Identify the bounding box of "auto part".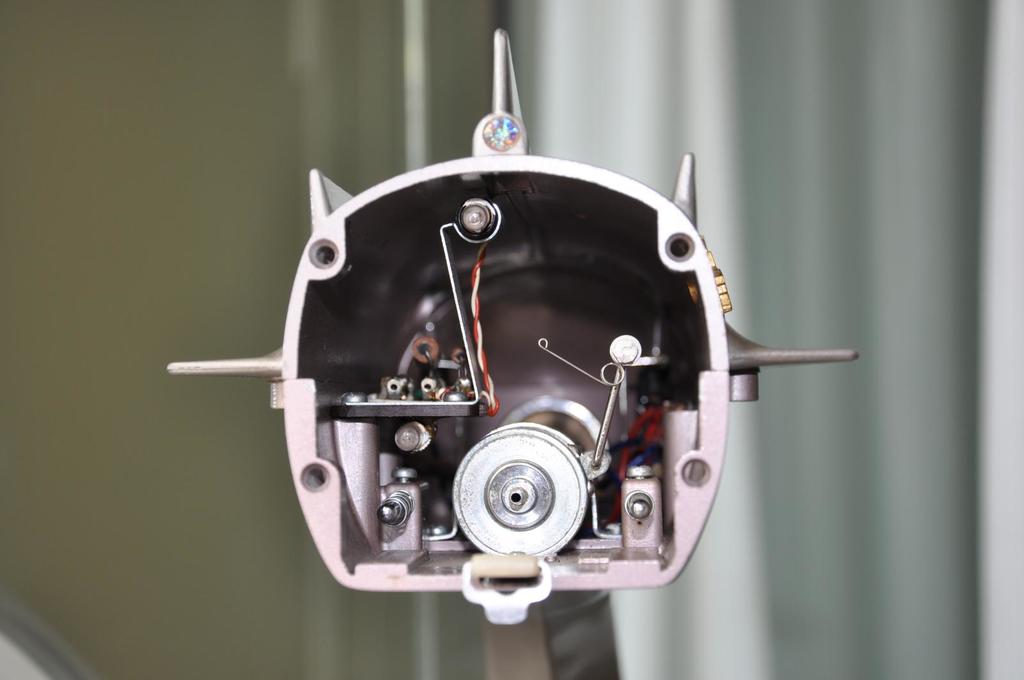
<region>141, 26, 854, 679</region>.
